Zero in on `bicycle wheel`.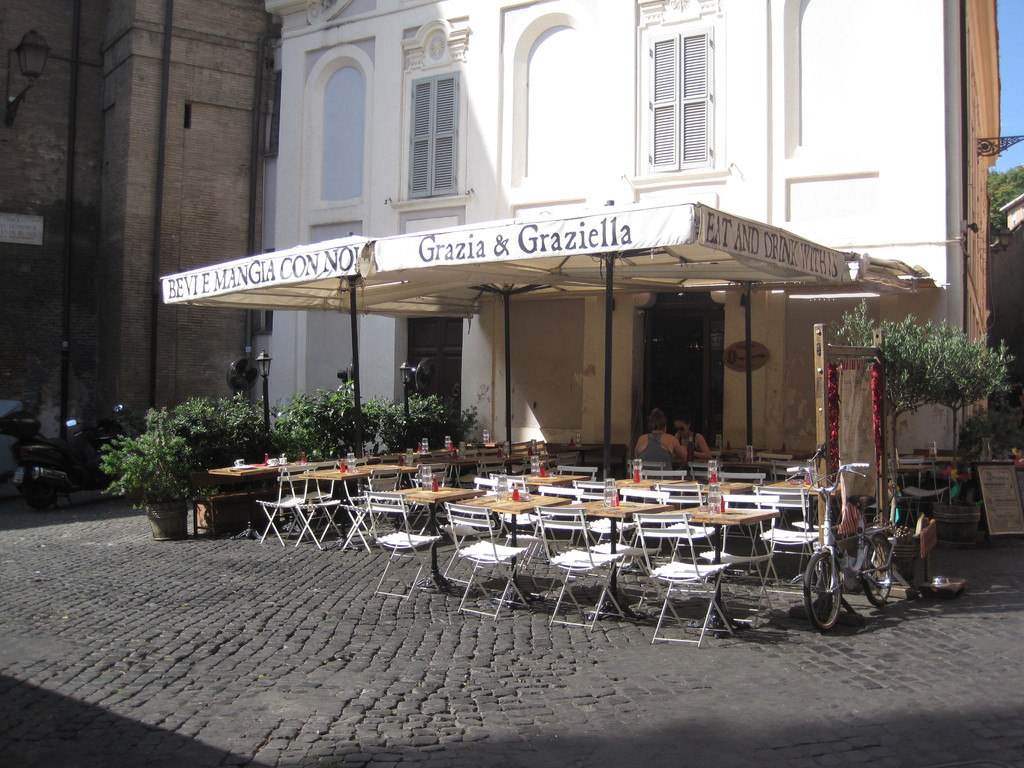
Zeroed in: x1=862 y1=532 x2=893 y2=606.
